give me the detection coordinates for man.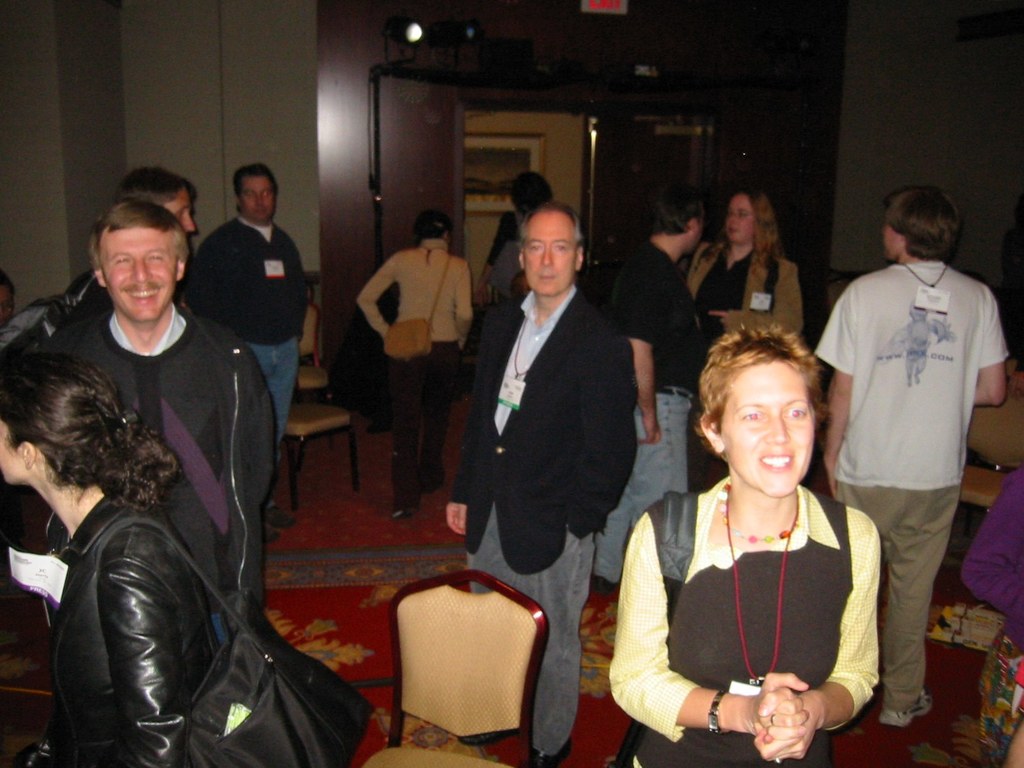
813,182,1010,726.
